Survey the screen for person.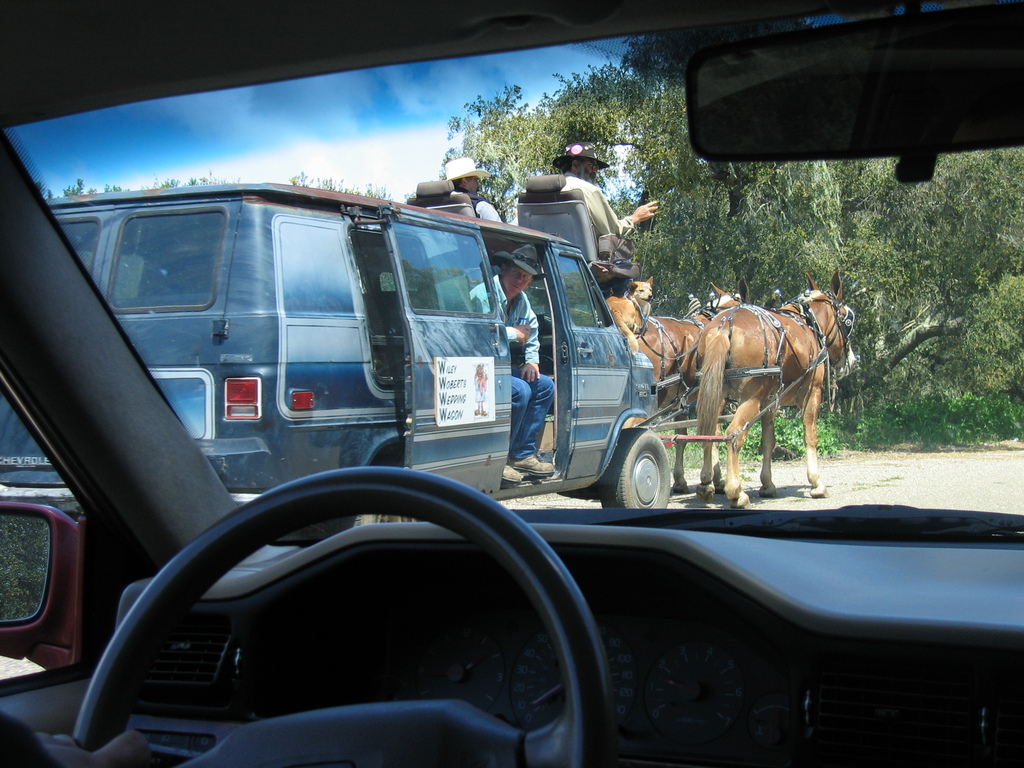
Survey found: 468/244/557/477.
